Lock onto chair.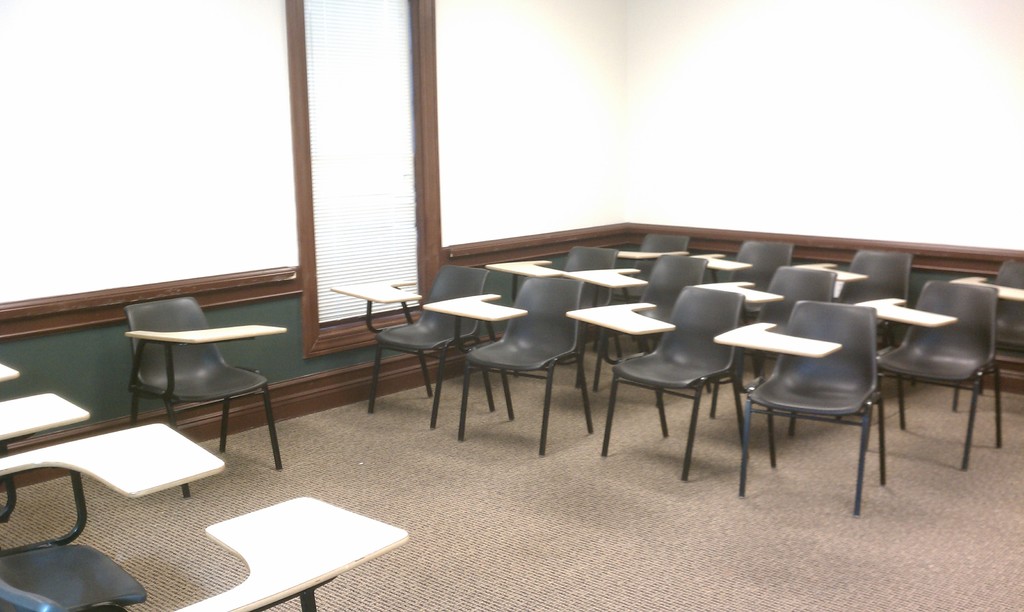
Locked: 0 391 89 447.
